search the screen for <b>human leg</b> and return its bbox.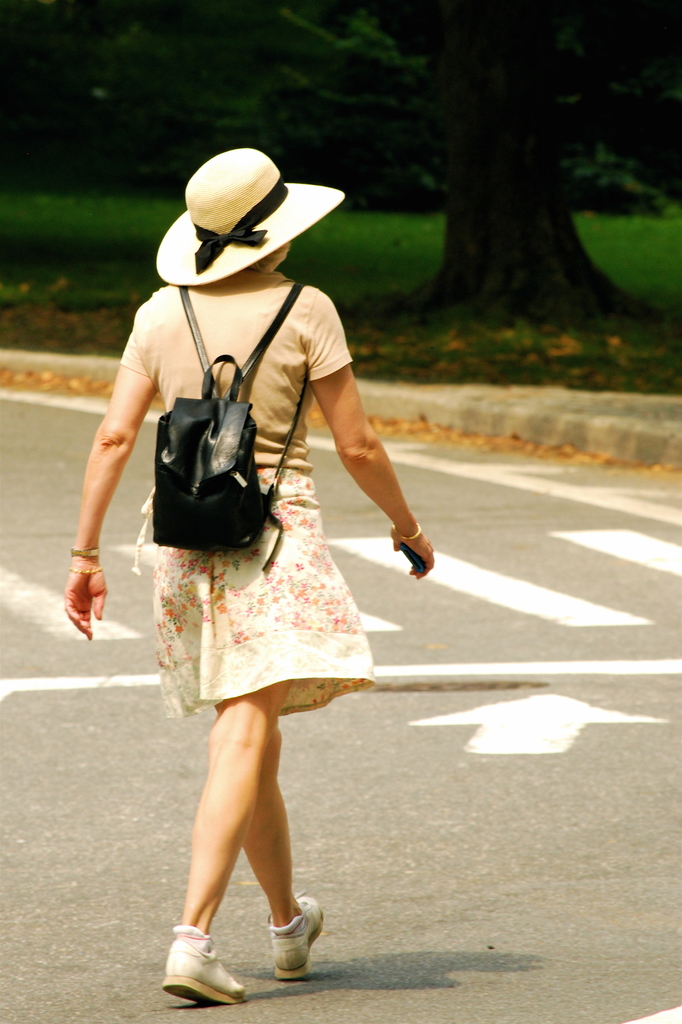
Found: <box>216,713,318,977</box>.
